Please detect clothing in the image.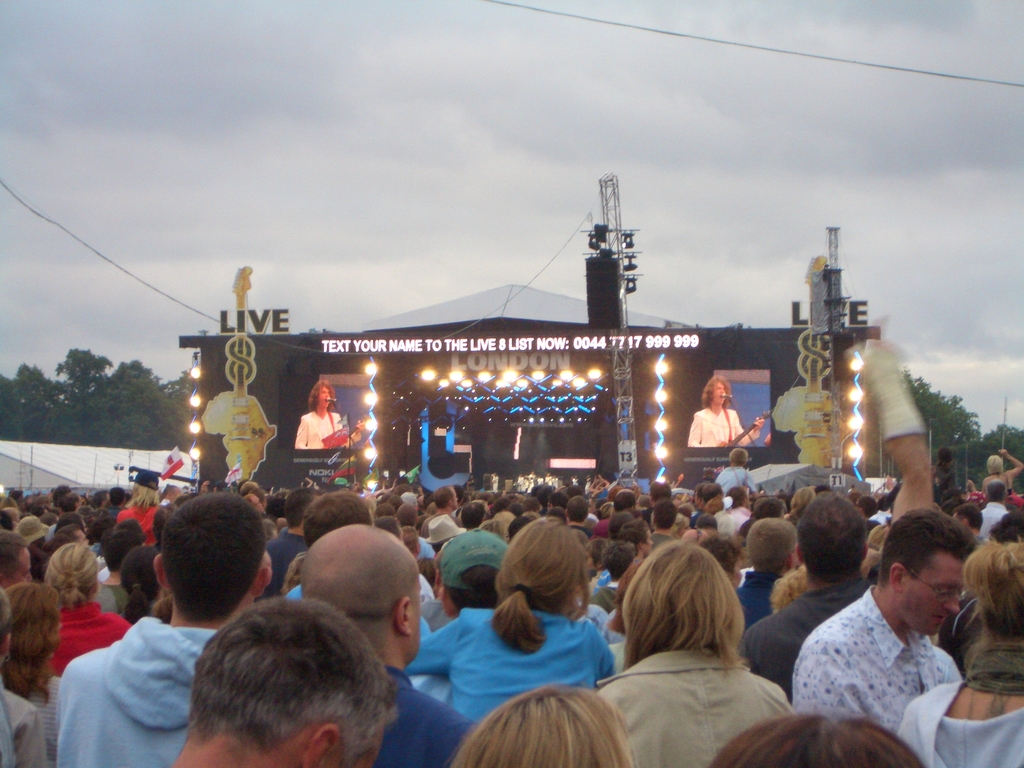
730,568,796,632.
